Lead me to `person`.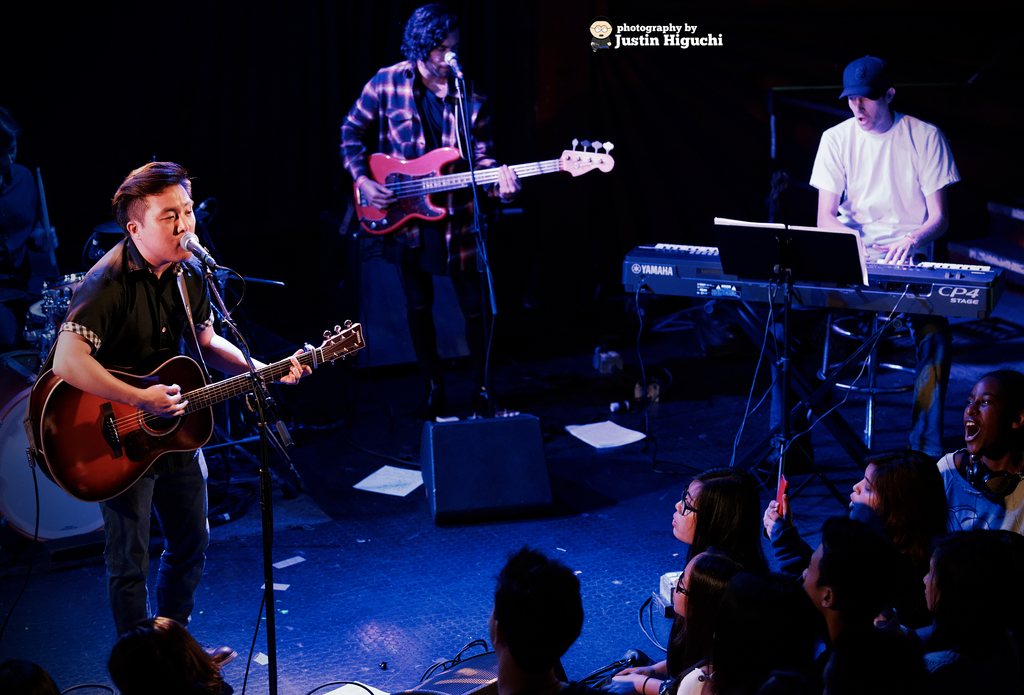
Lead to [x1=809, y1=52, x2=960, y2=273].
